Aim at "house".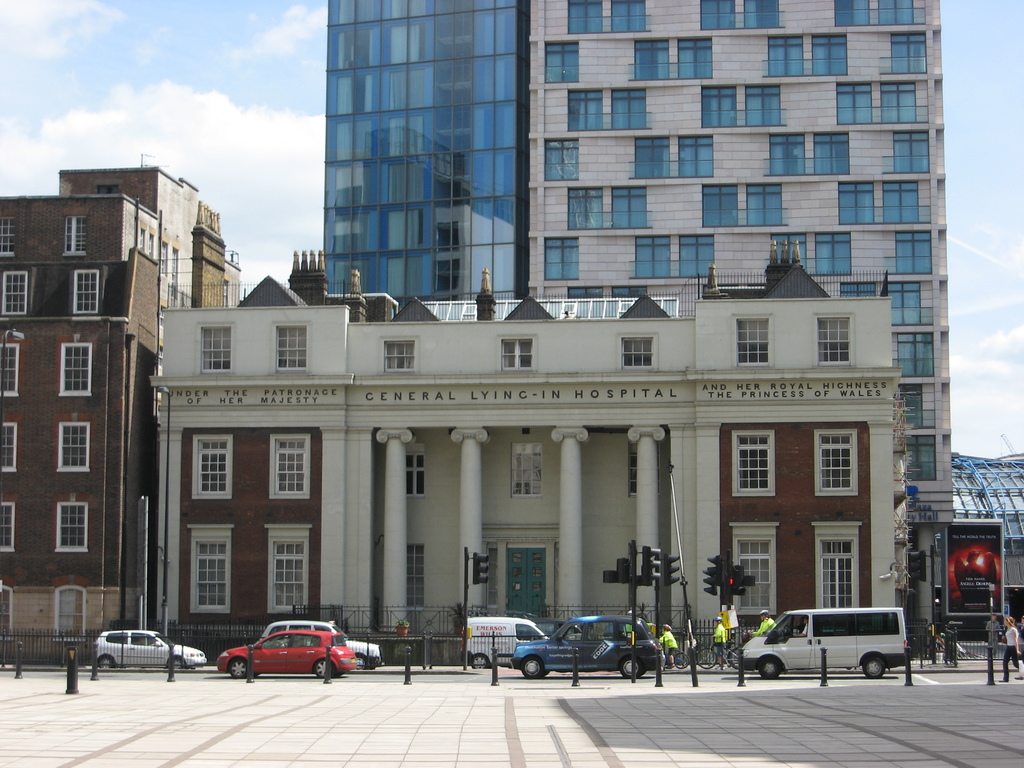
Aimed at l=502, t=298, r=668, b=644.
